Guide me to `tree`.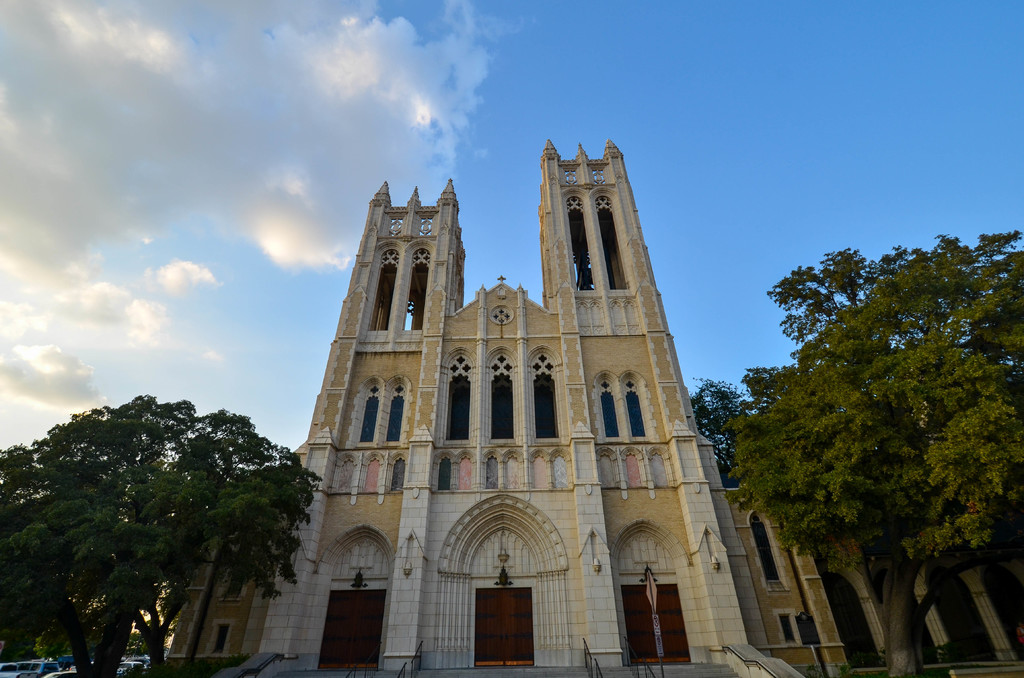
Guidance: [x1=0, y1=396, x2=325, y2=677].
